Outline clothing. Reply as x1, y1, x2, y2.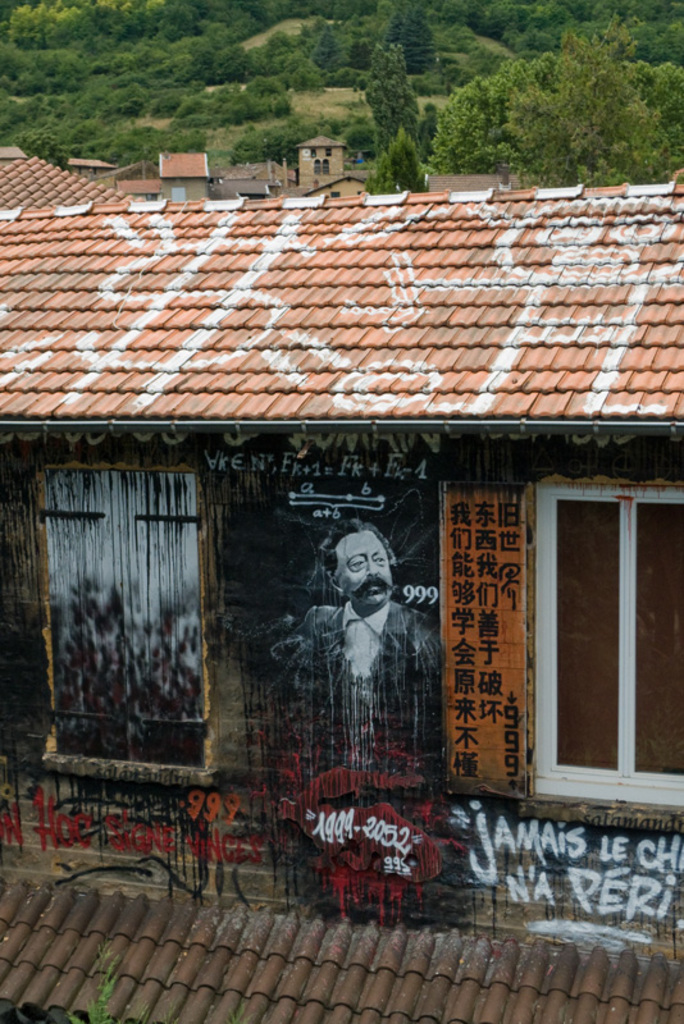
300, 558, 434, 727.
